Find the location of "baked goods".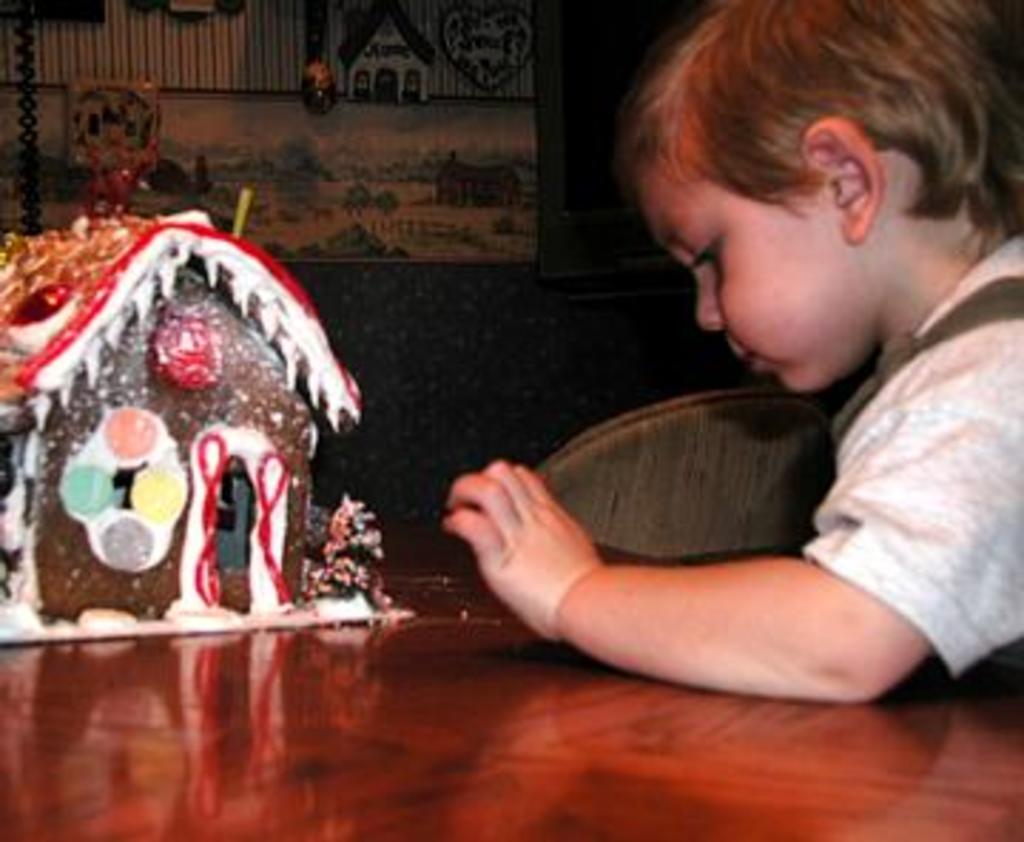
Location: (0, 196, 353, 620).
